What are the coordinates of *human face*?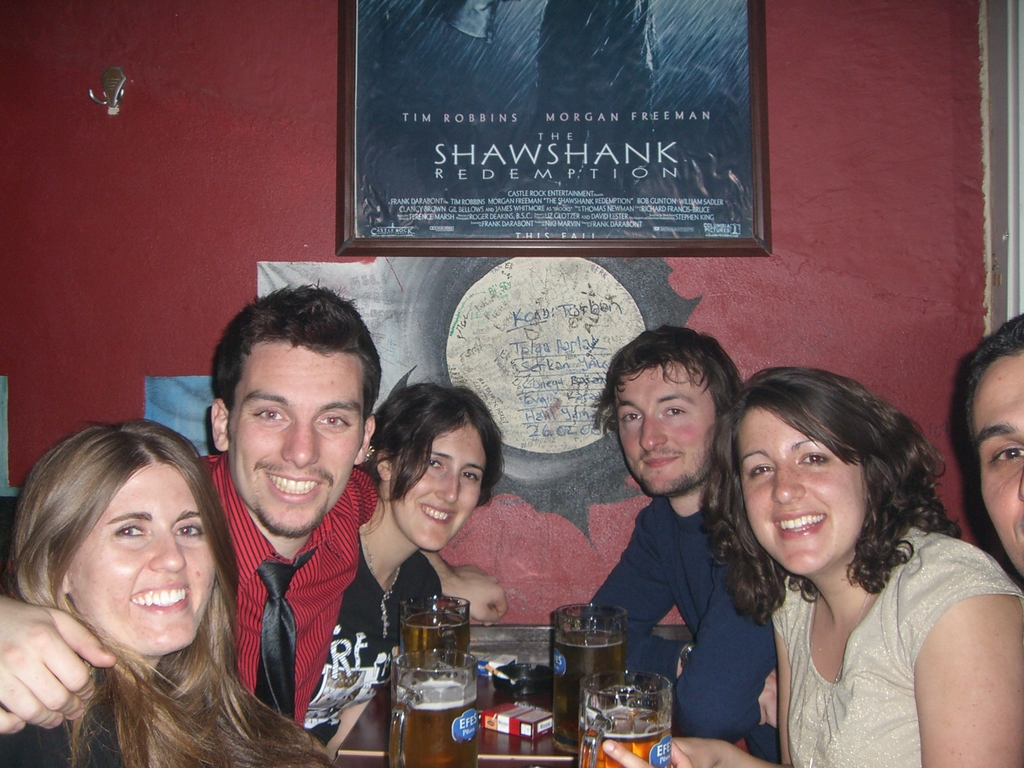
x1=223 y1=338 x2=359 y2=532.
